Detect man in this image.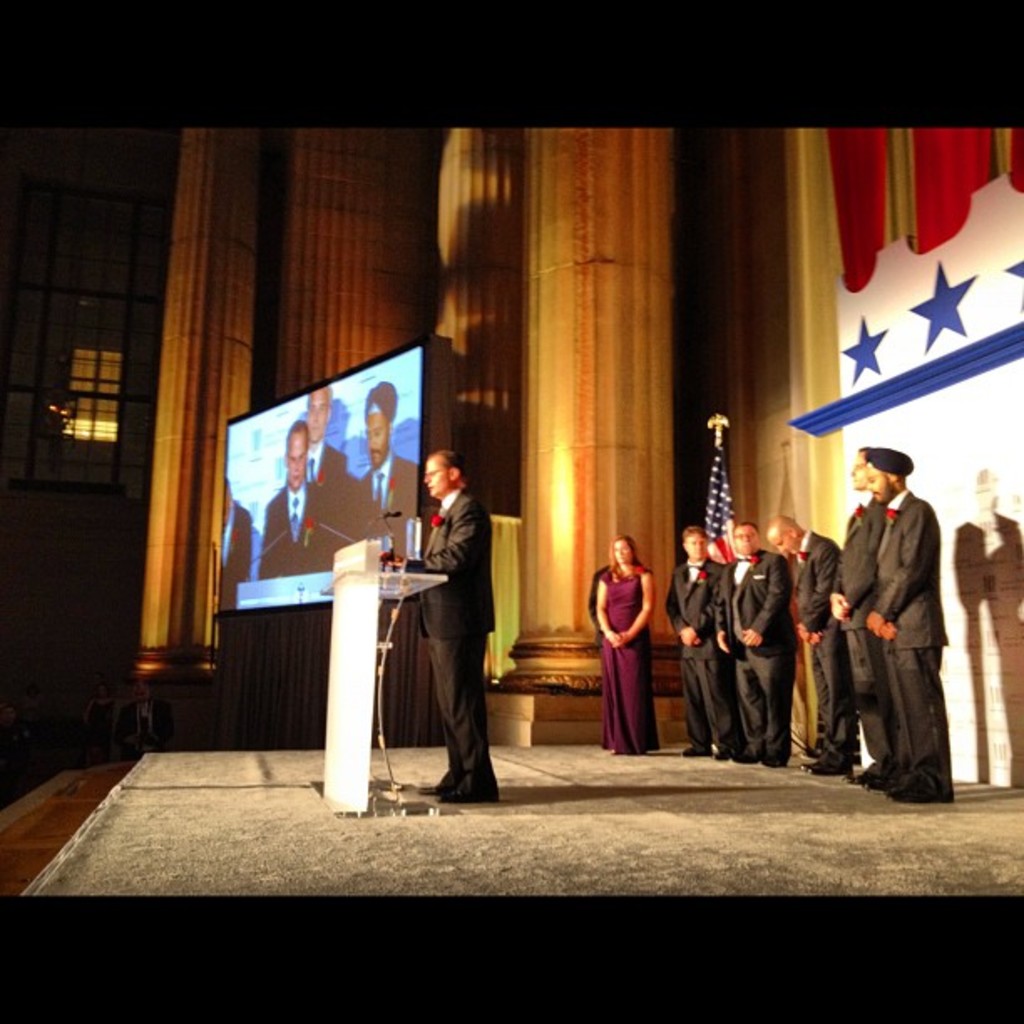
Detection: rect(398, 448, 499, 801).
